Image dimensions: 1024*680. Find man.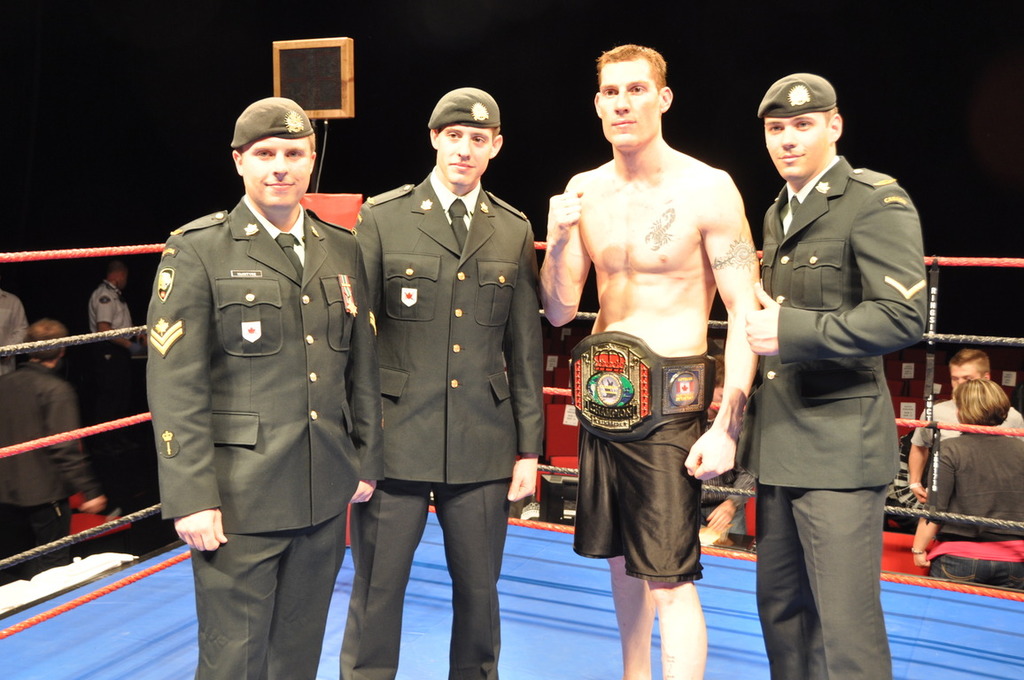
region(145, 97, 386, 679).
